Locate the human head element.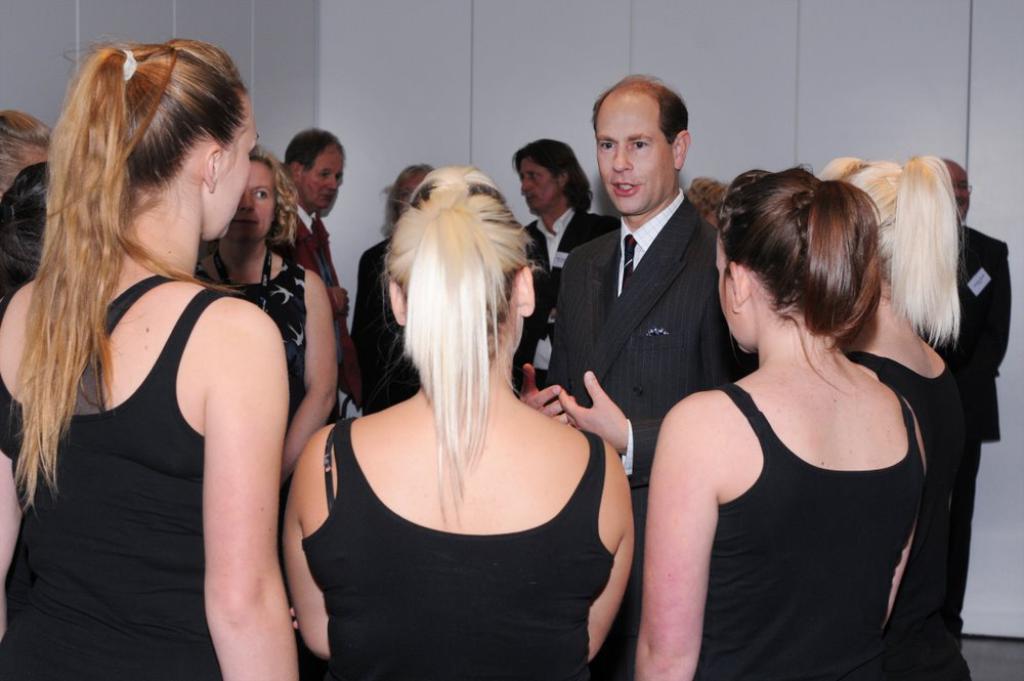
Element bbox: 378, 164, 549, 369.
